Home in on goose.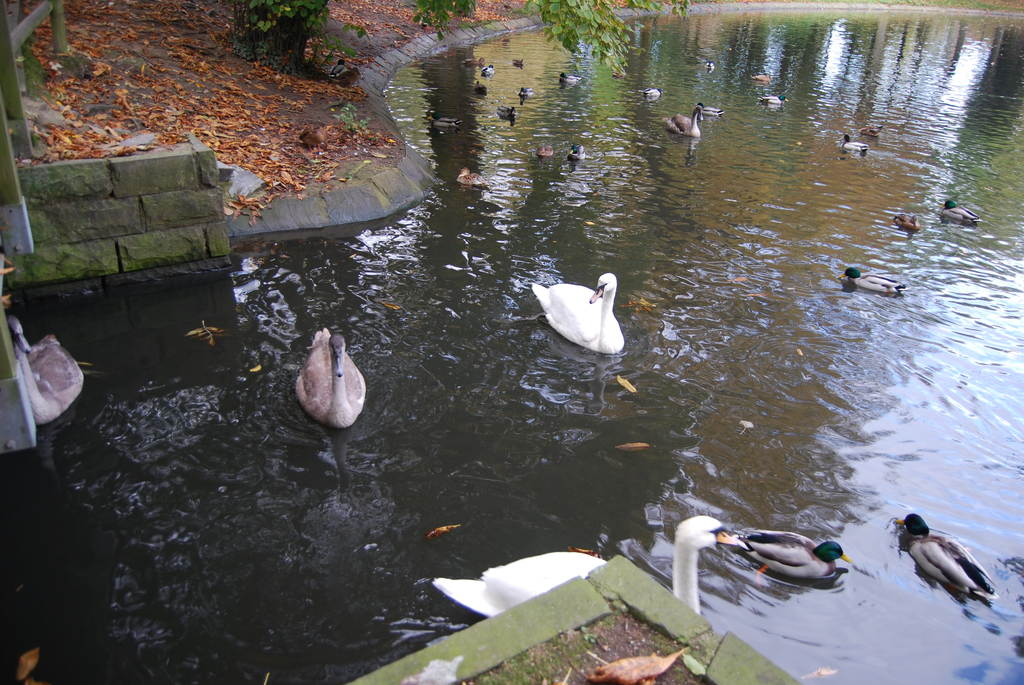
Homed in at 497/104/516/123.
